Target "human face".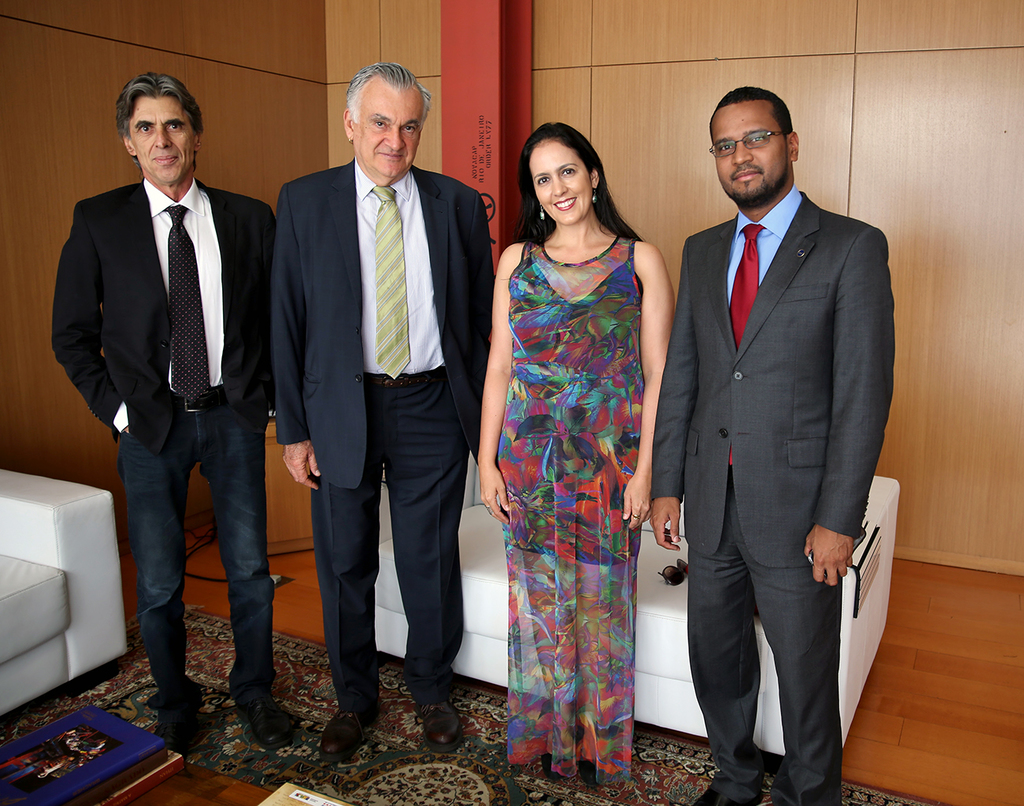
Target region: detection(125, 91, 191, 176).
